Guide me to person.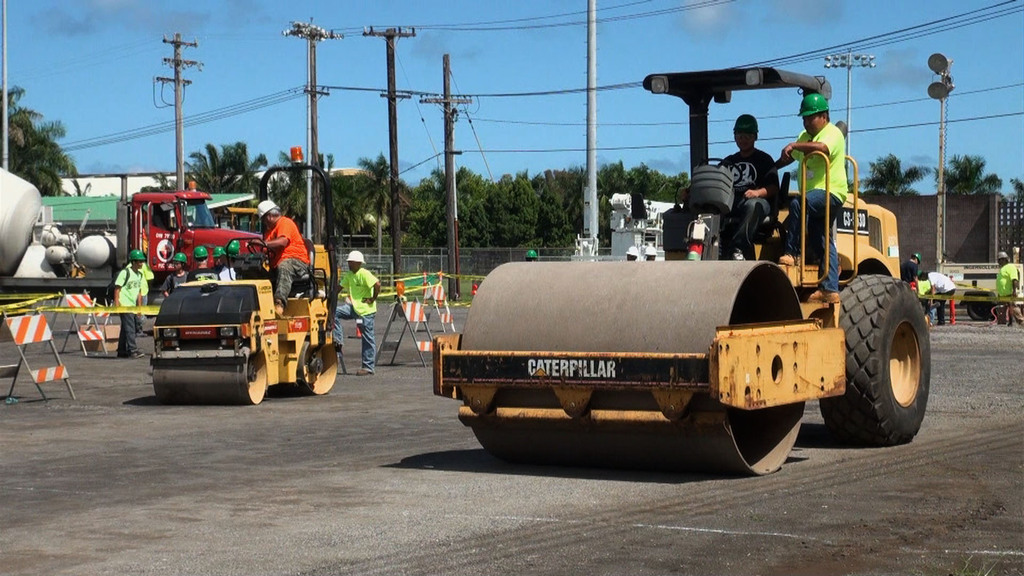
Guidance: {"x1": 527, "y1": 249, "x2": 538, "y2": 263}.
